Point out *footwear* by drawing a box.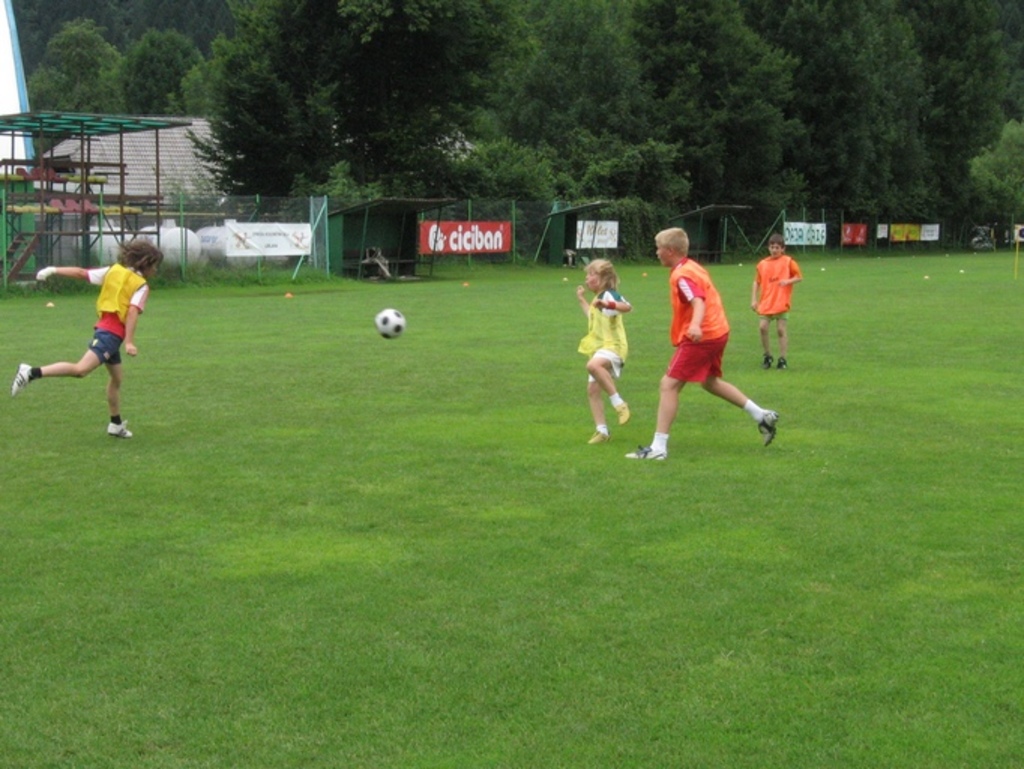
(left=758, top=353, right=775, bottom=374).
